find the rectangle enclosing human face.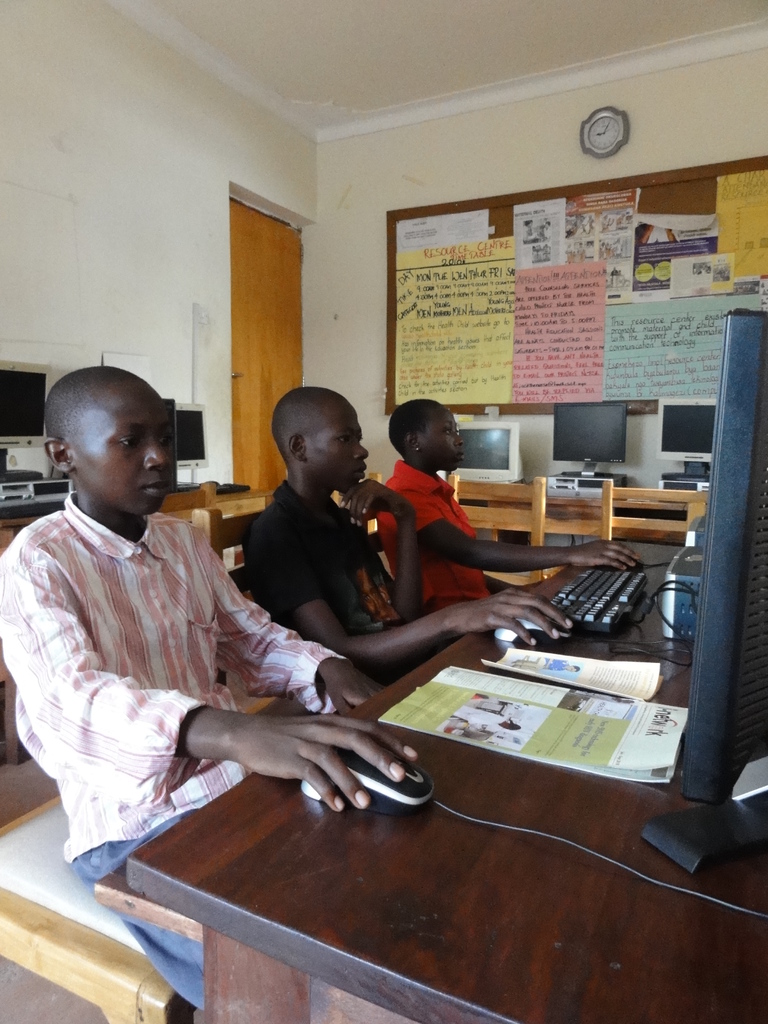
BBox(428, 398, 486, 472).
